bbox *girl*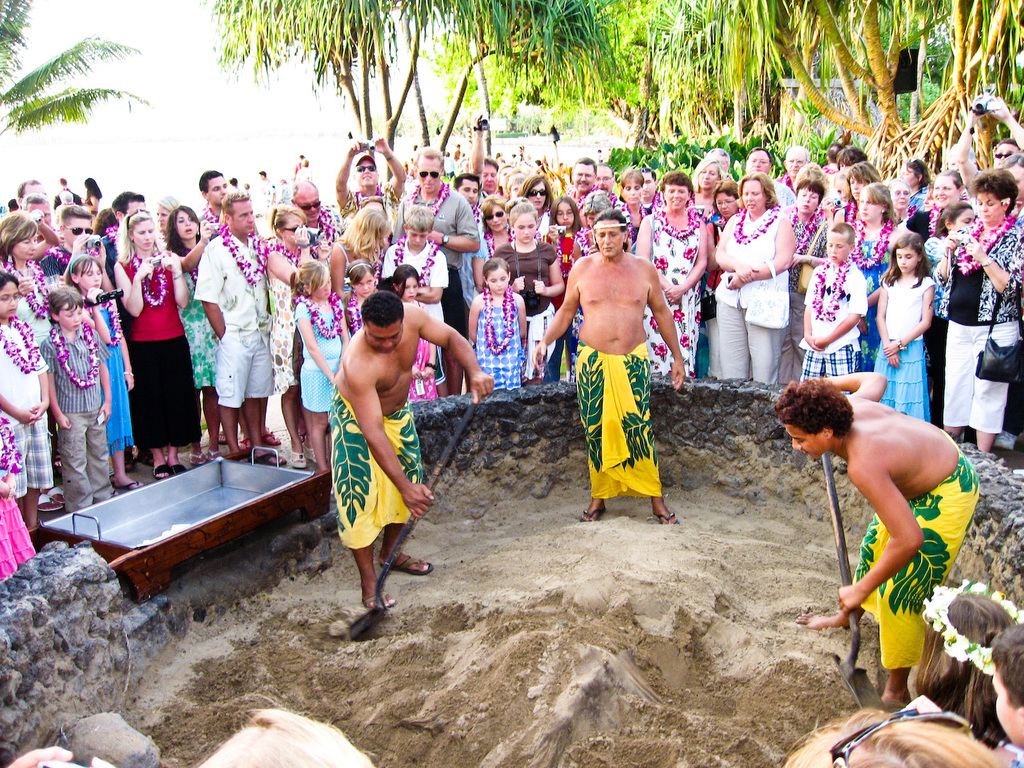
67, 254, 145, 486
